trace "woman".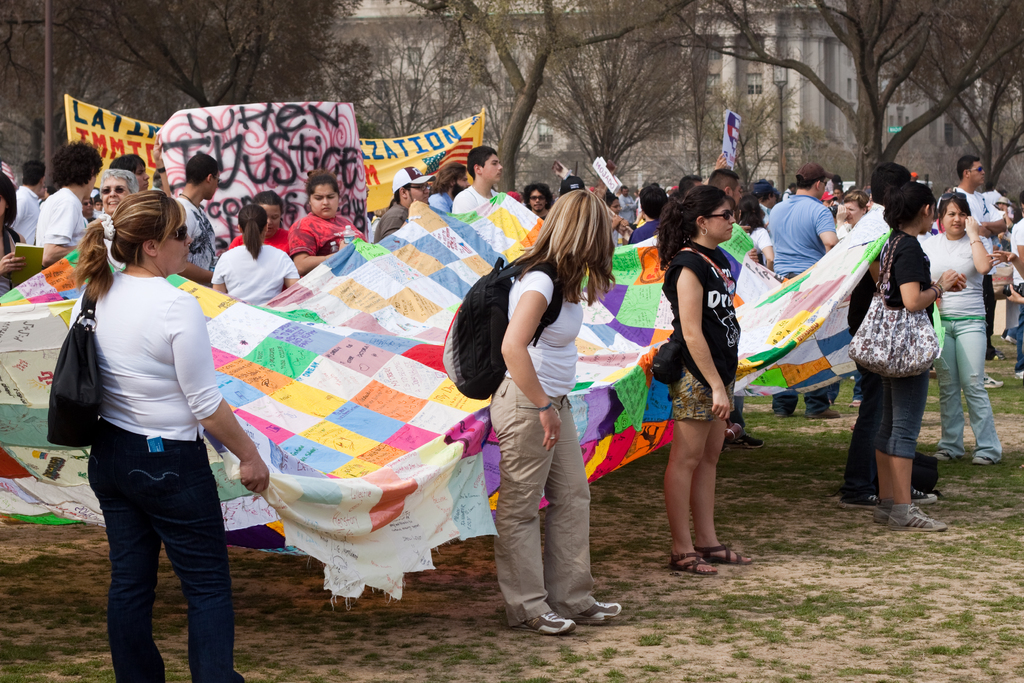
Traced to <box>69,188,269,682</box>.
